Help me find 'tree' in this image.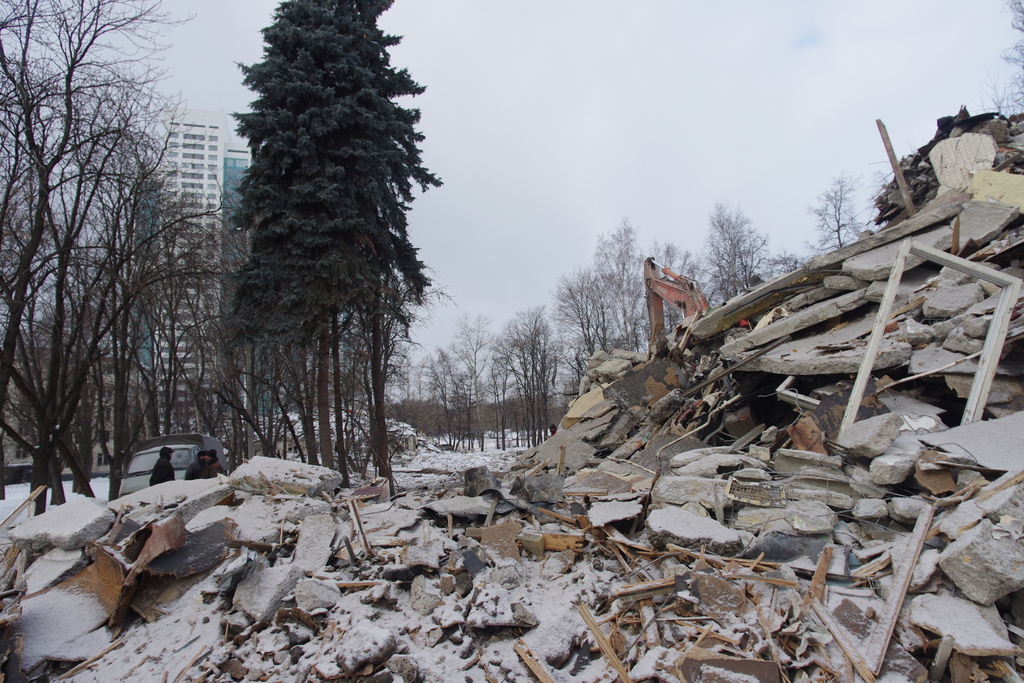
Found it: {"x1": 509, "y1": 329, "x2": 549, "y2": 461}.
